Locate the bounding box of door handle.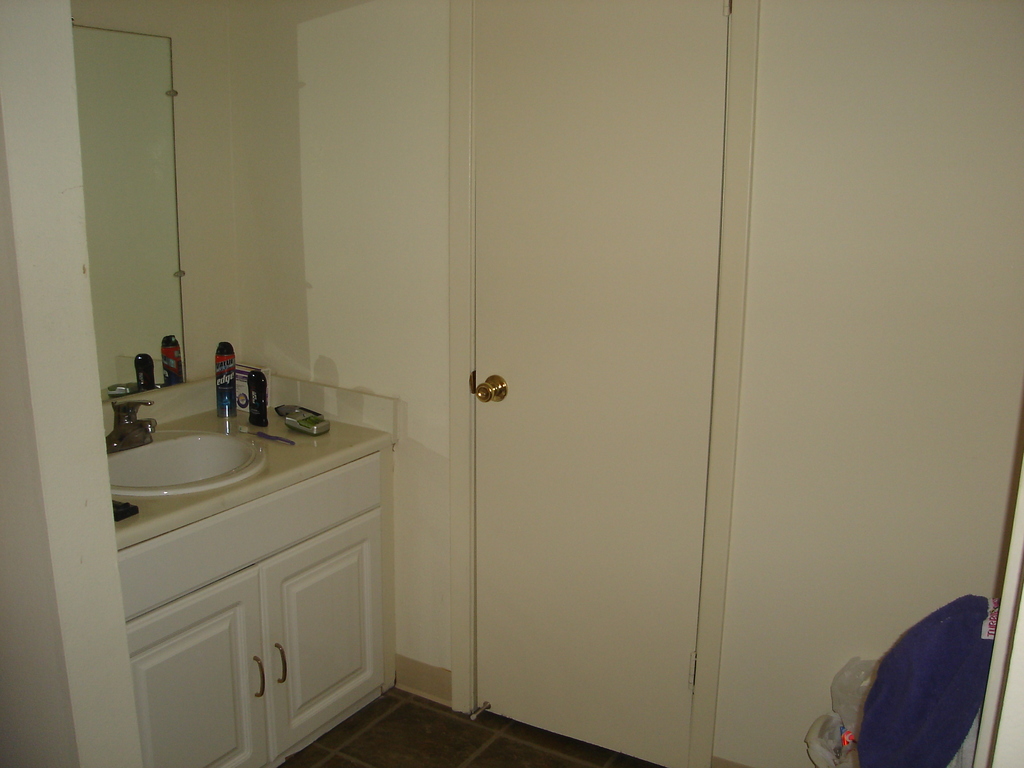
Bounding box: region(476, 375, 508, 402).
